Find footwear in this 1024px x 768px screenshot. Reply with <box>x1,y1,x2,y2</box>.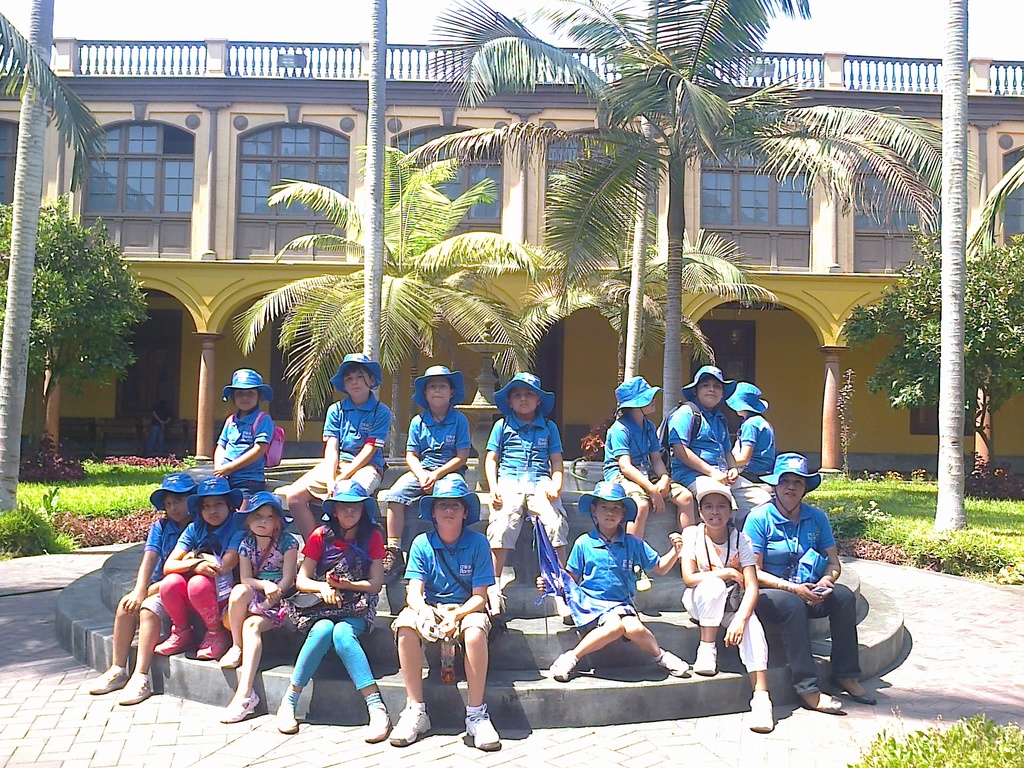
<box>222,639,242,666</box>.
